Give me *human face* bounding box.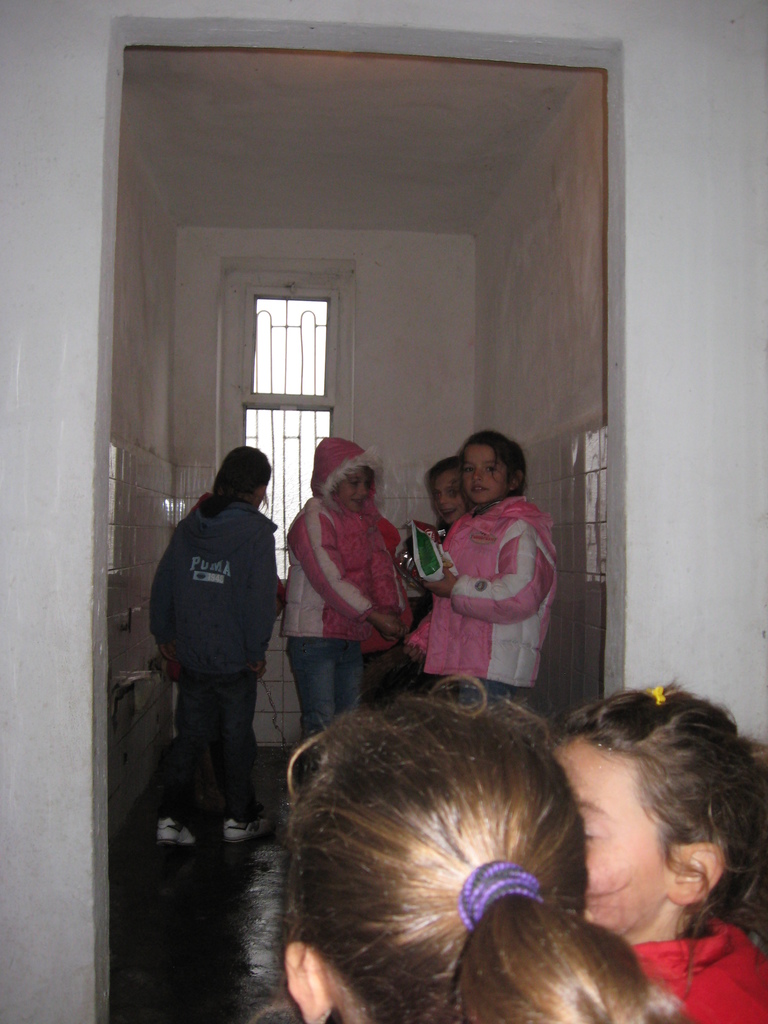
rect(456, 440, 511, 502).
